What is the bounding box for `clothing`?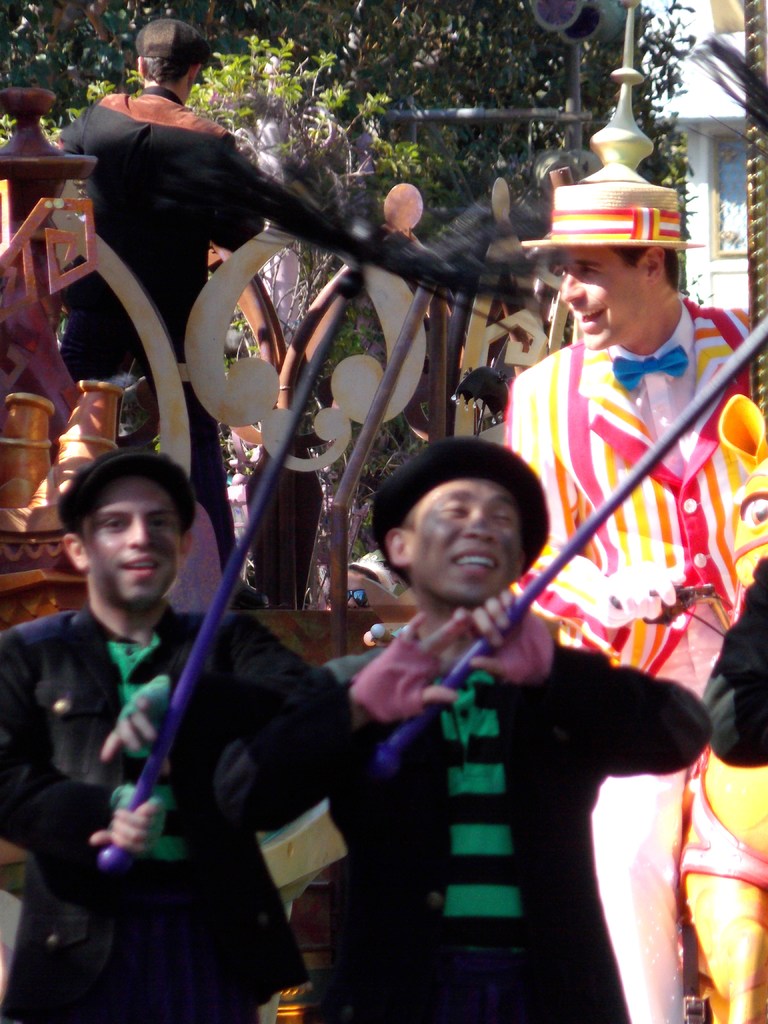
0, 600, 341, 1023.
